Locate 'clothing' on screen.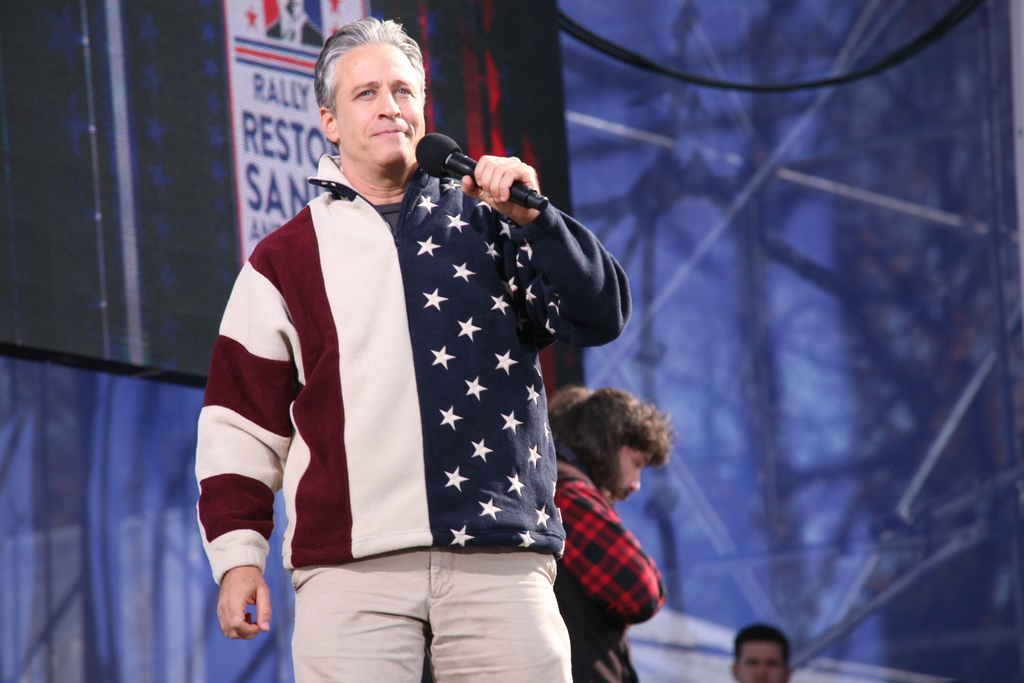
On screen at [207, 124, 616, 657].
